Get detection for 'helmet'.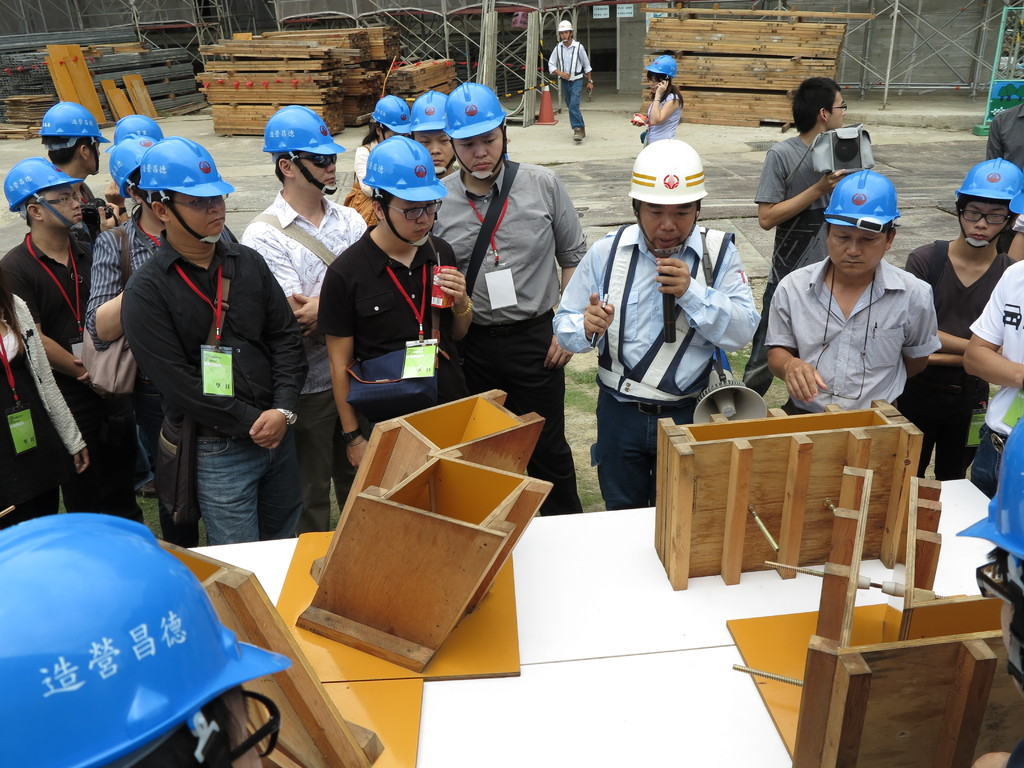
Detection: Rect(552, 16, 579, 47).
